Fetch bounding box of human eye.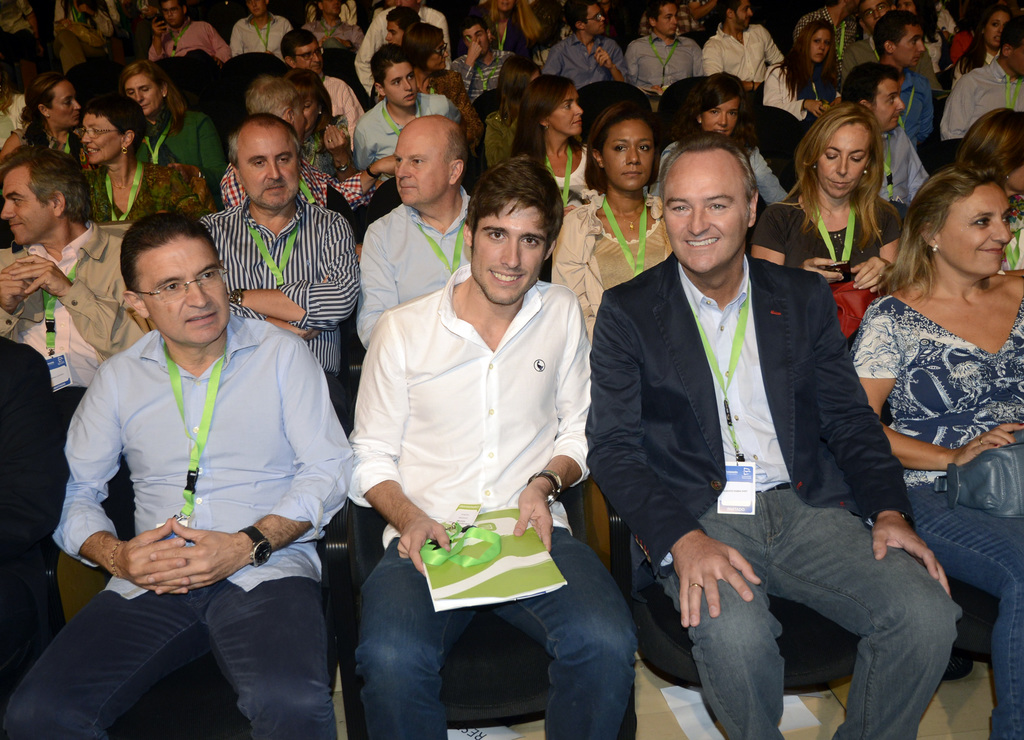
Bbox: bbox=[249, 157, 268, 168].
